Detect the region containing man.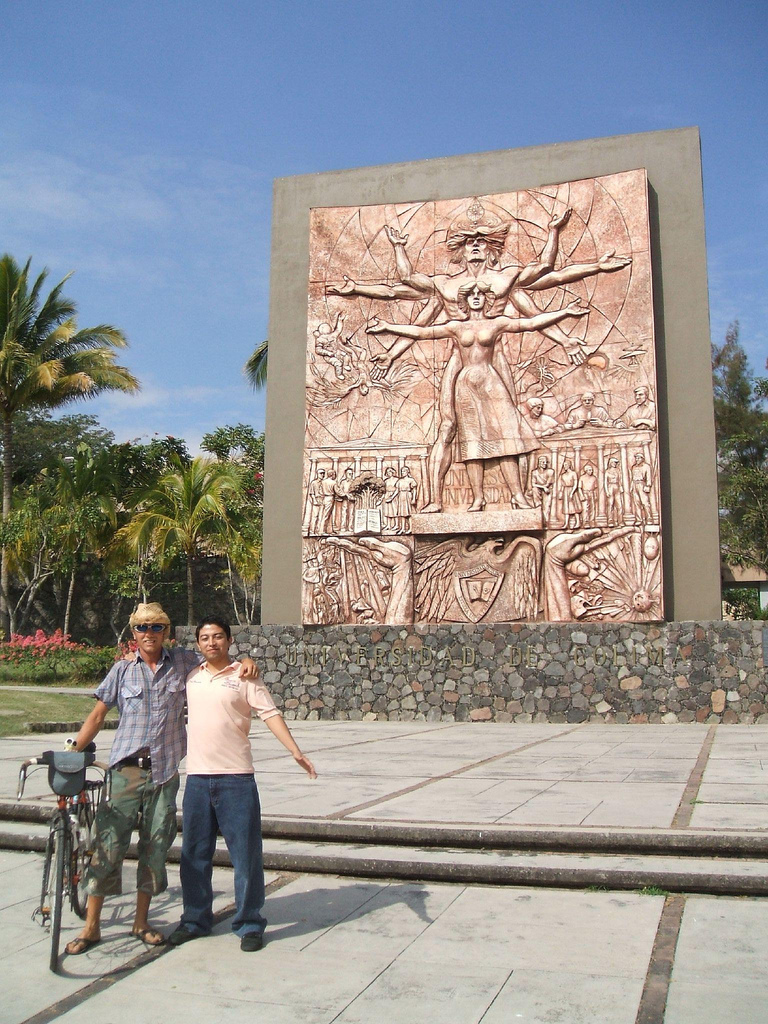
[122,614,318,951].
